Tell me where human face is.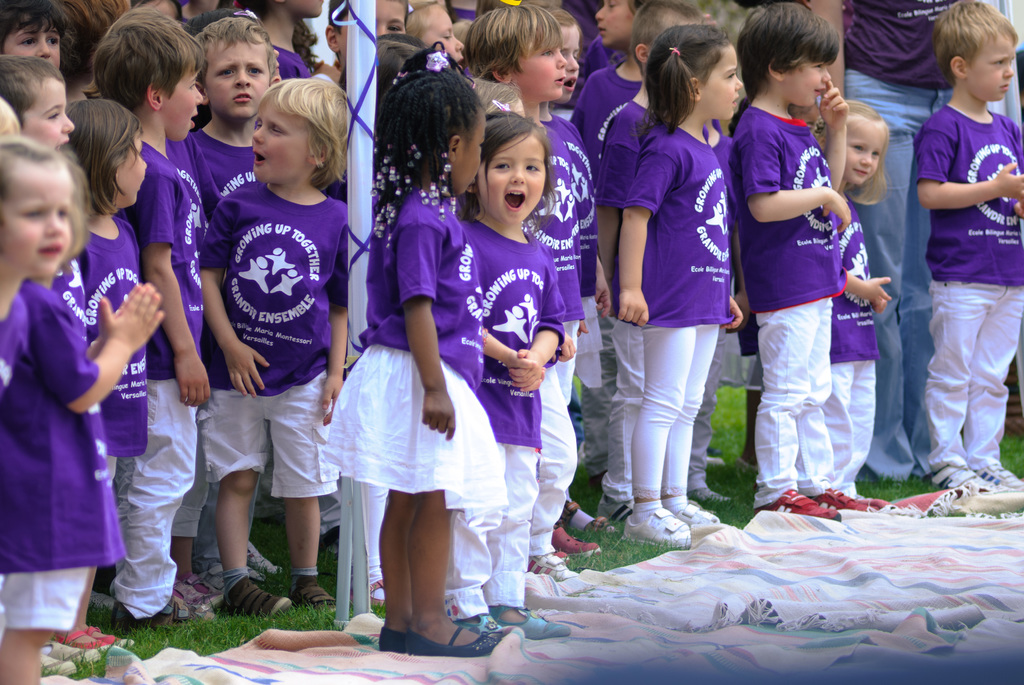
human face is at locate(703, 45, 739, 119).
